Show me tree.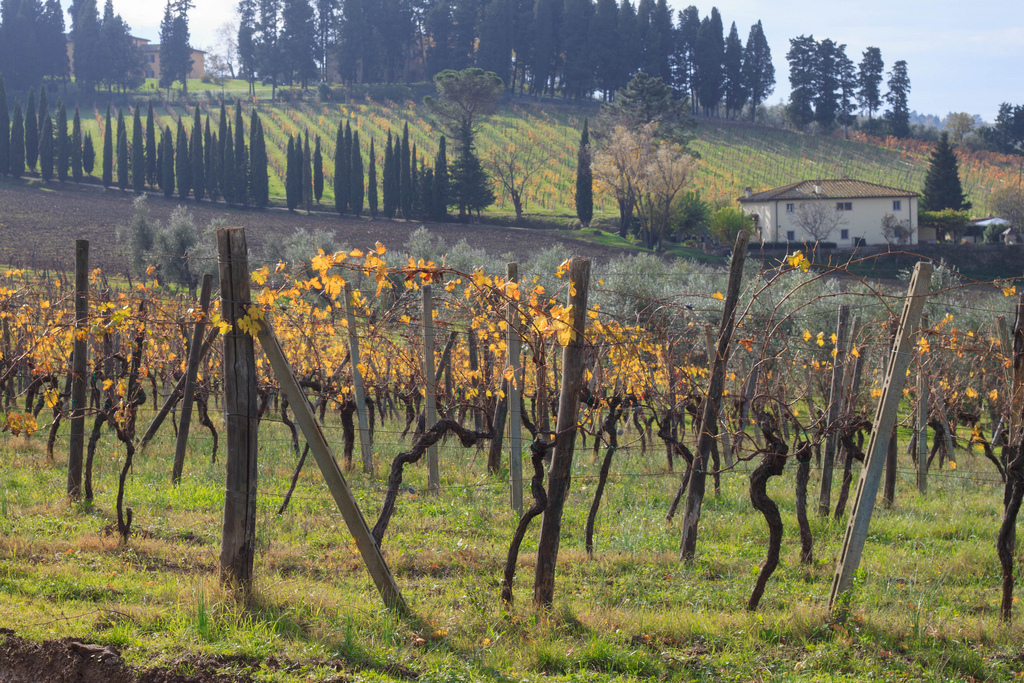
tree is here: [x1=984, y1=94, x2=1022, y2=151].
